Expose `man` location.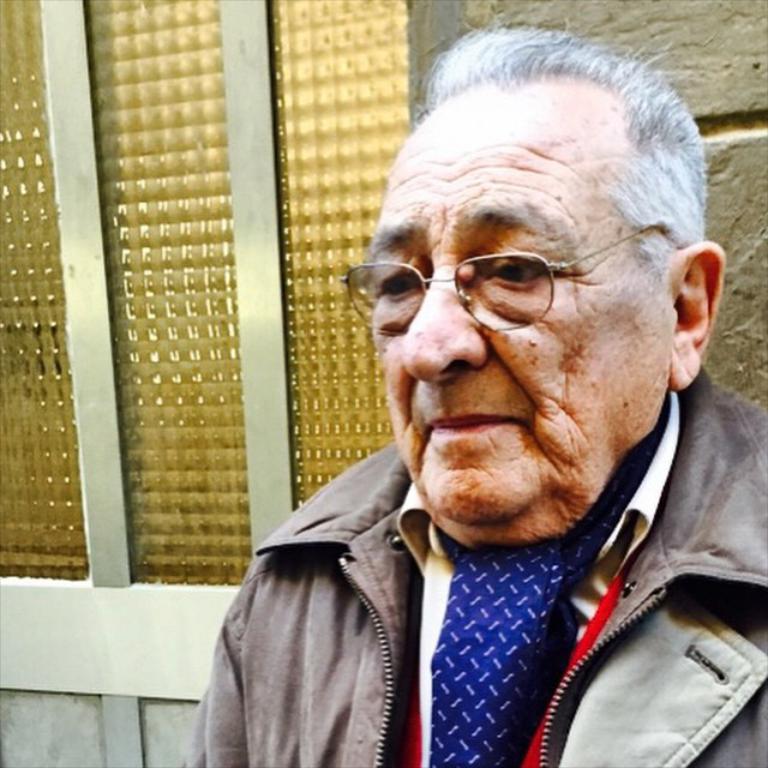
Exposed at [162, 22, 767, 767].
